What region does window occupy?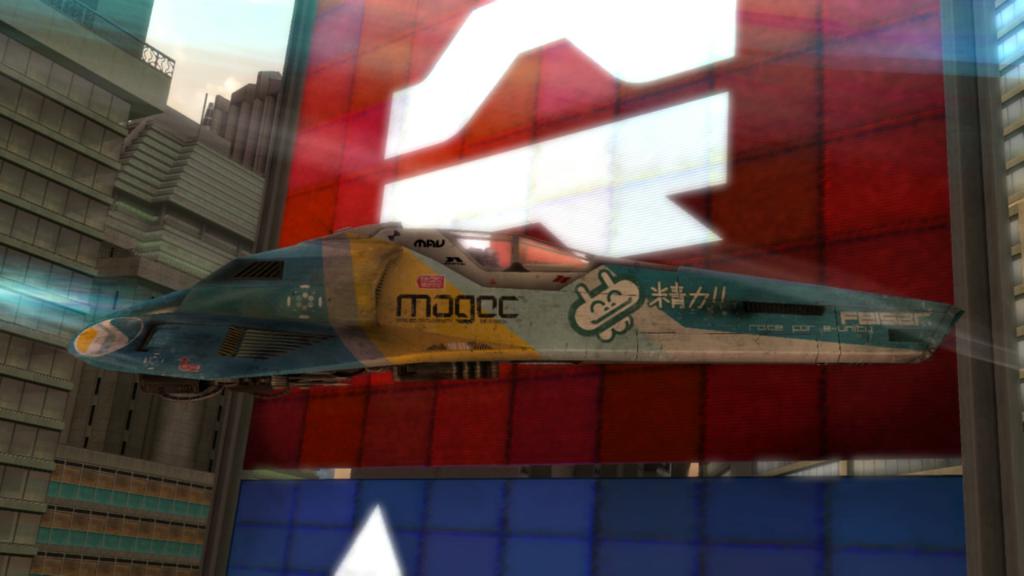
bbox=(998, 30, 1020, 58).
